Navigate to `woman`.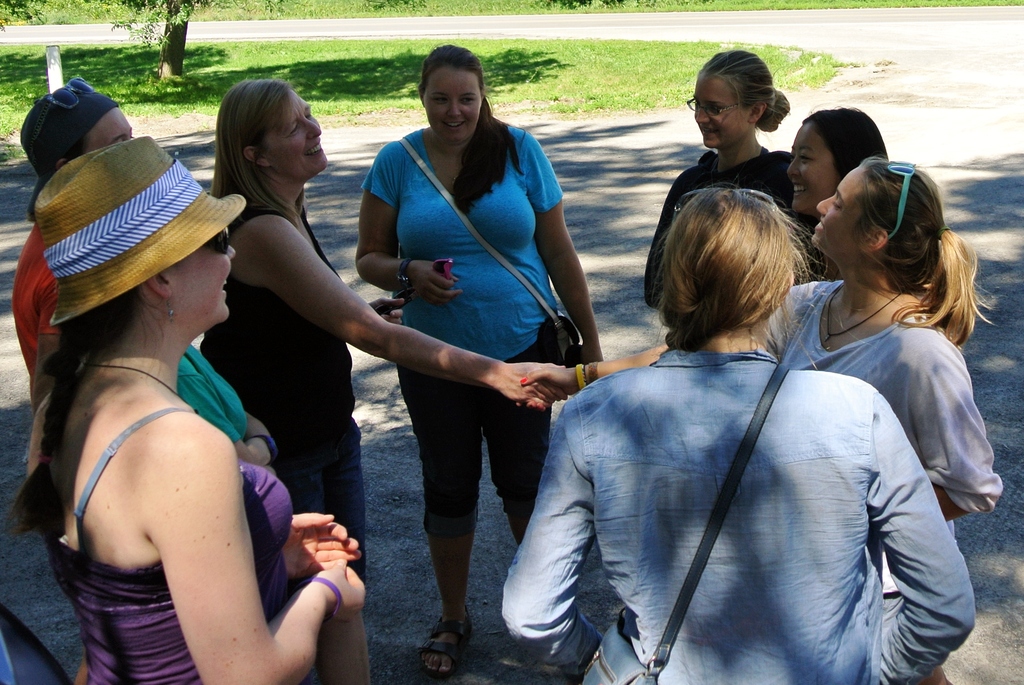
Navigation target: 514 164 1004 684.
